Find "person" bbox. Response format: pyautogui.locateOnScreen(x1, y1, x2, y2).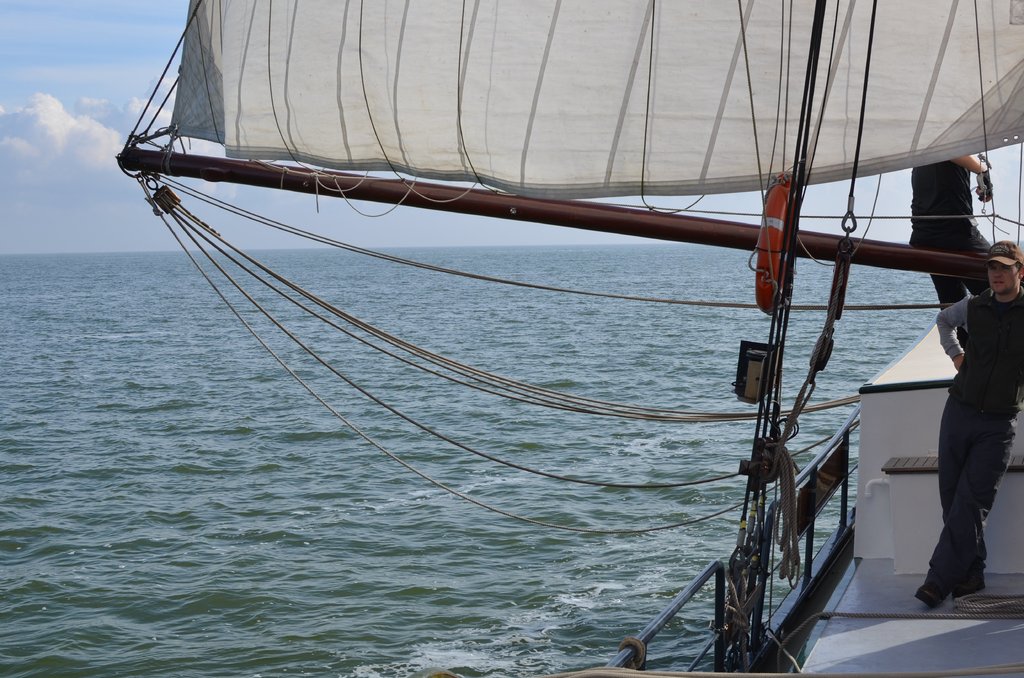
pyautogui.locateOnScreen(906, 152, 1001, 359).
